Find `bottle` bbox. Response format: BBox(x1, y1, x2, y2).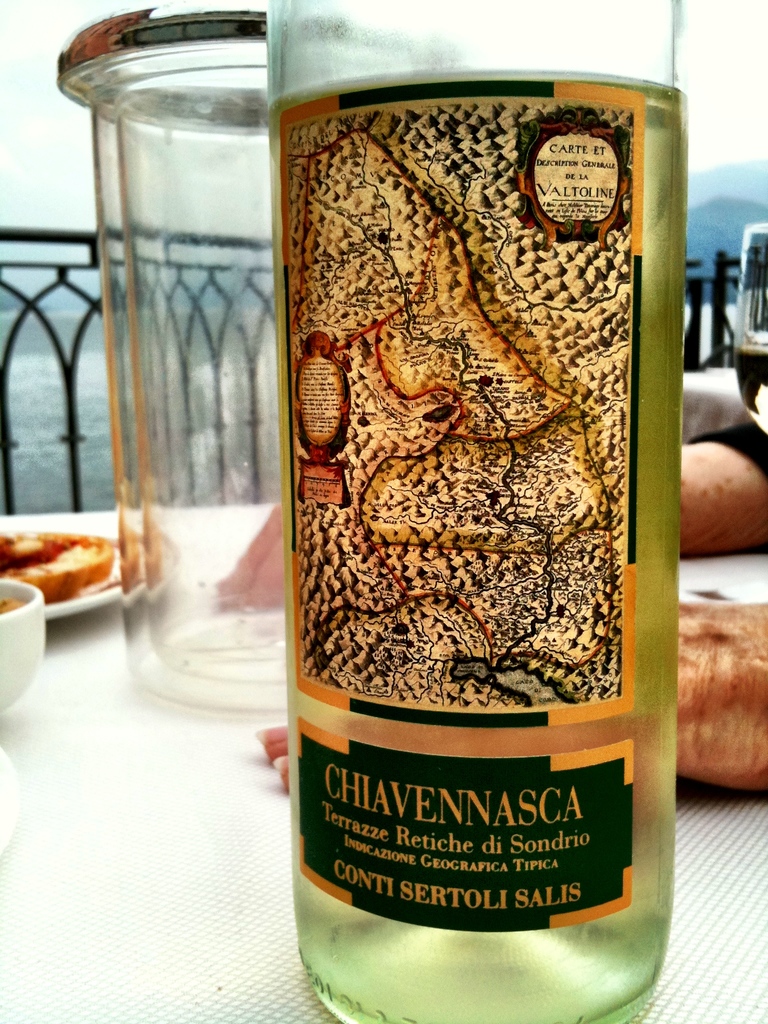
BBox(276, 10, 691, 1023).
